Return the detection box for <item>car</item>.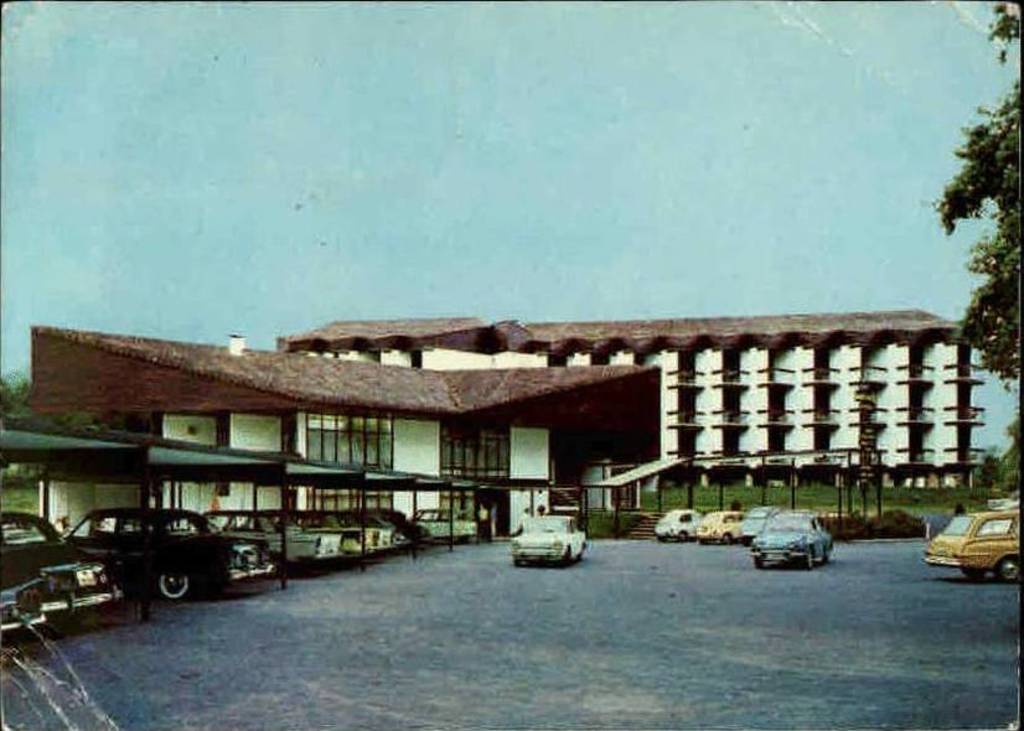
{"x1": 731, "y1": 503, "x2": 781, "y2": 544}.
